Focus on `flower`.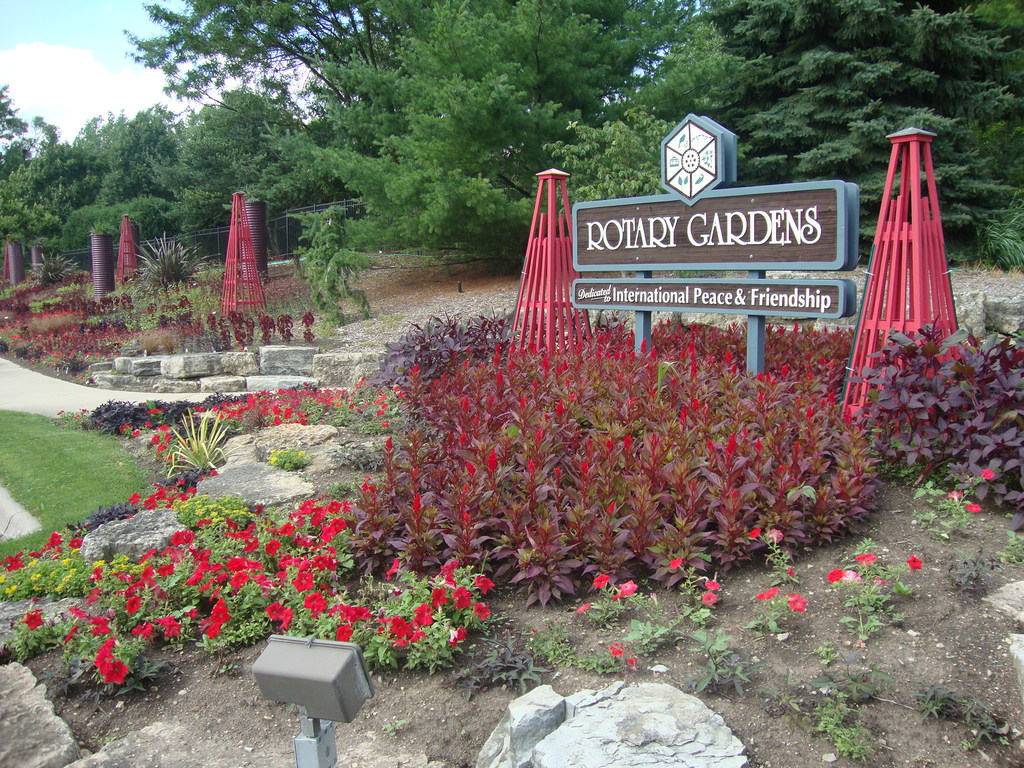
Focused at {"x1": 789, "y1": 593, "x2": 809, "y2": 614}.
